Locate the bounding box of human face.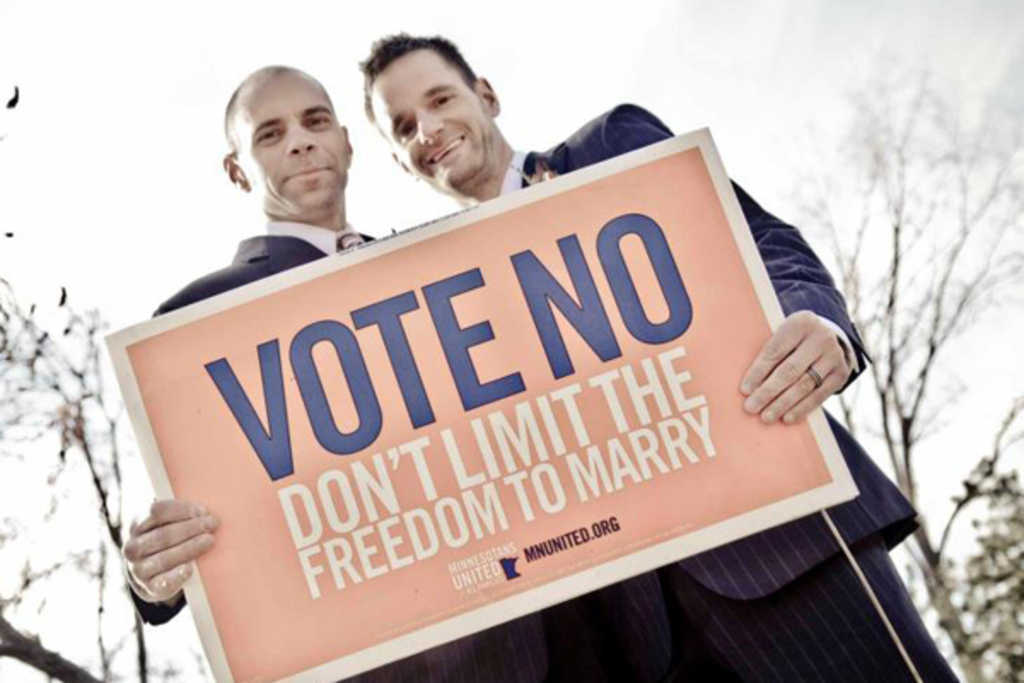
Bounding box: select_region(241, 72, 350, 222).
